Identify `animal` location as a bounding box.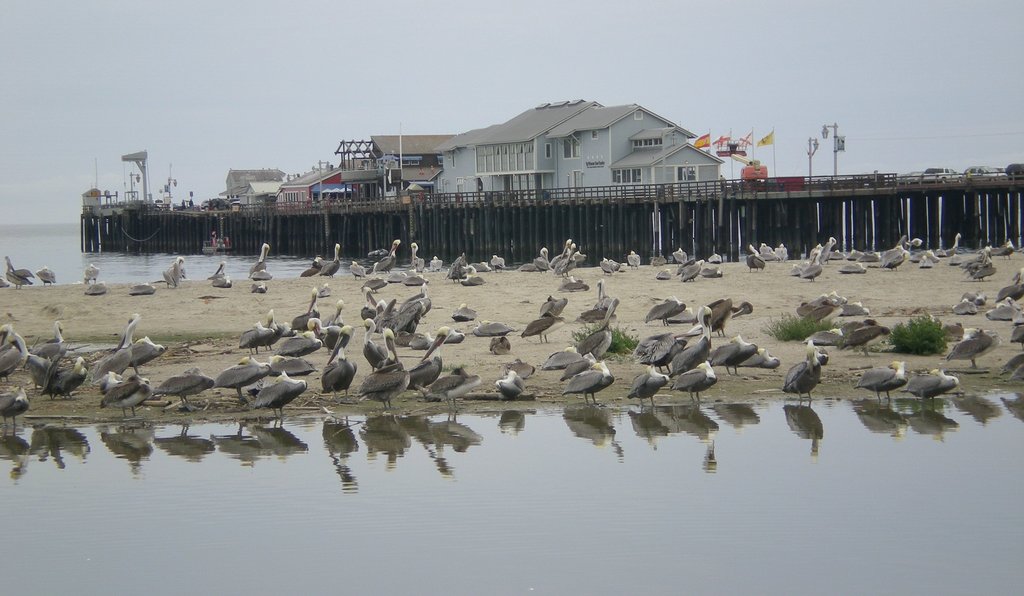
left=151, top=365, right=215, bottom=412.
